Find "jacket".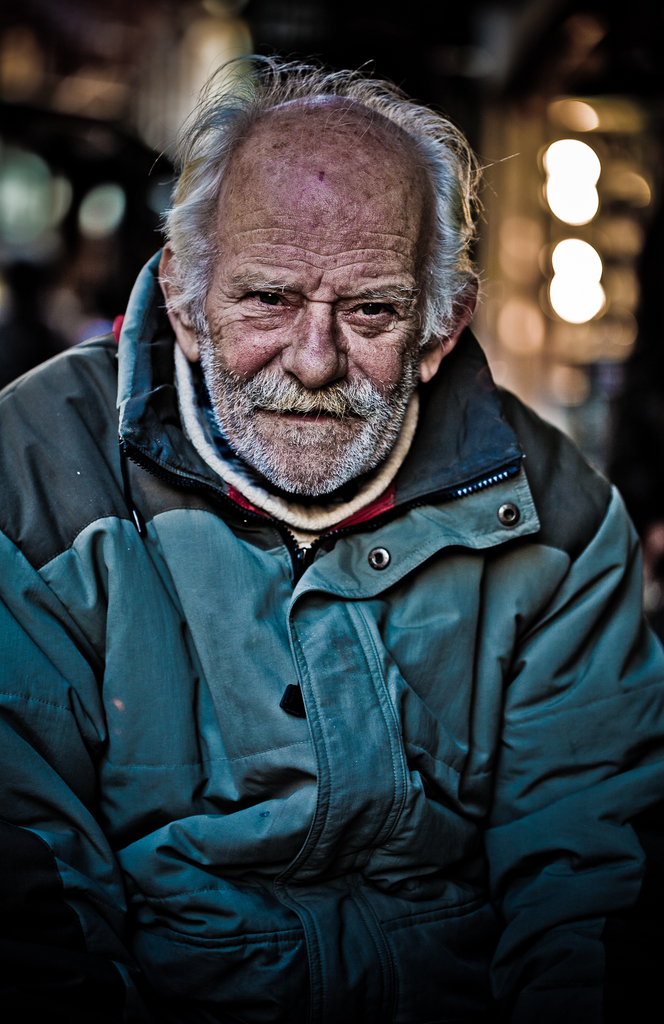
(1,41,662,1021).
